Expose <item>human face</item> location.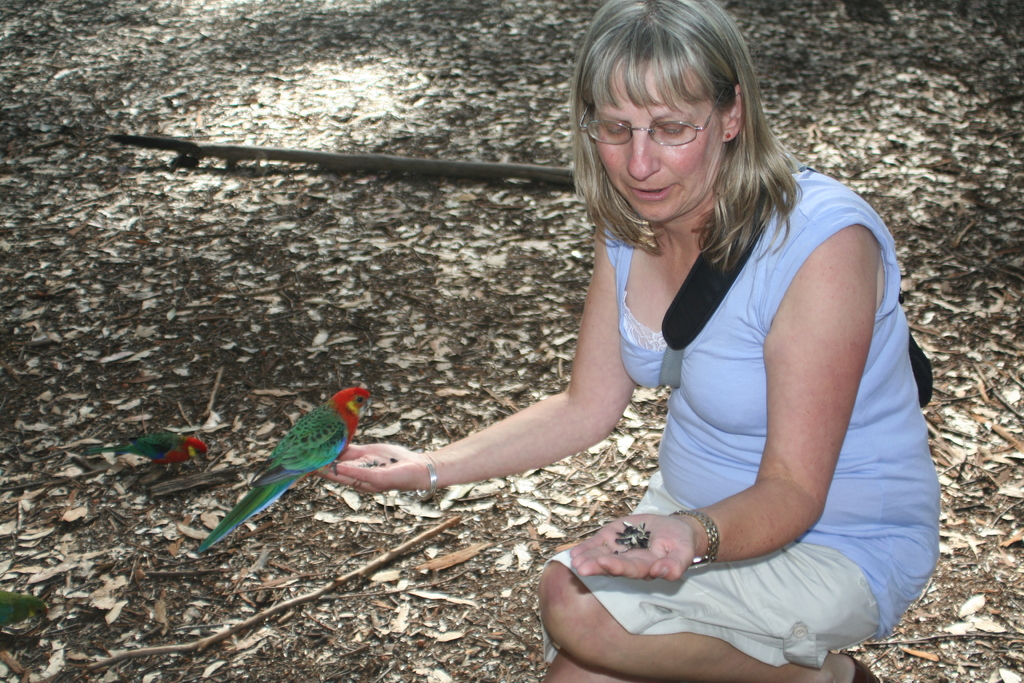
Exposed at (left=589, top=63, right=727, bottom=231).
